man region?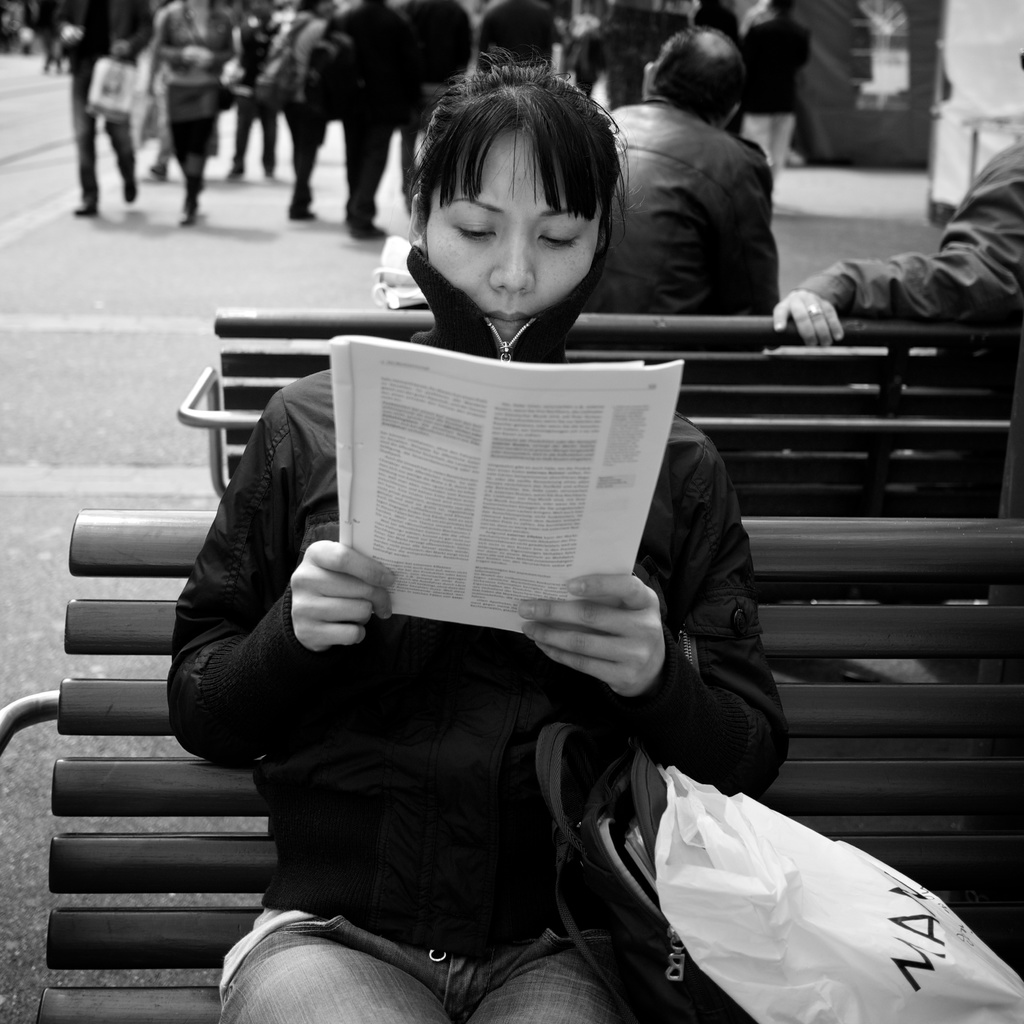
52 0 157 218
